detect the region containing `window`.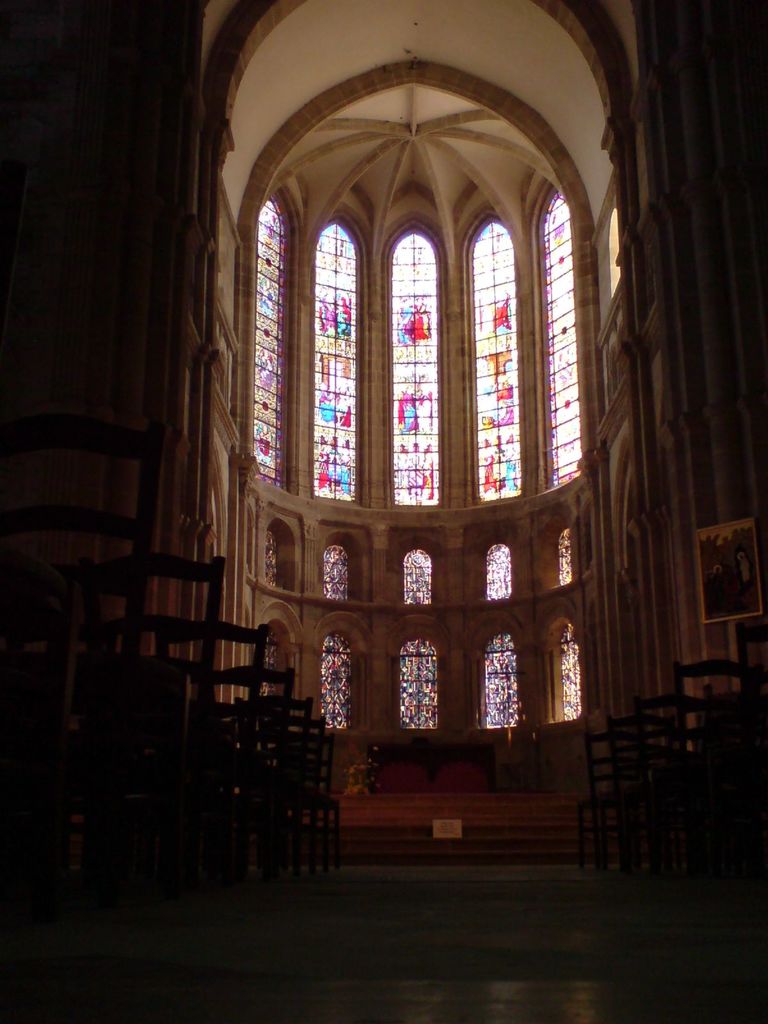
{"x1": 558, "y1": 529, "x2": 575, "y2": 583}.
